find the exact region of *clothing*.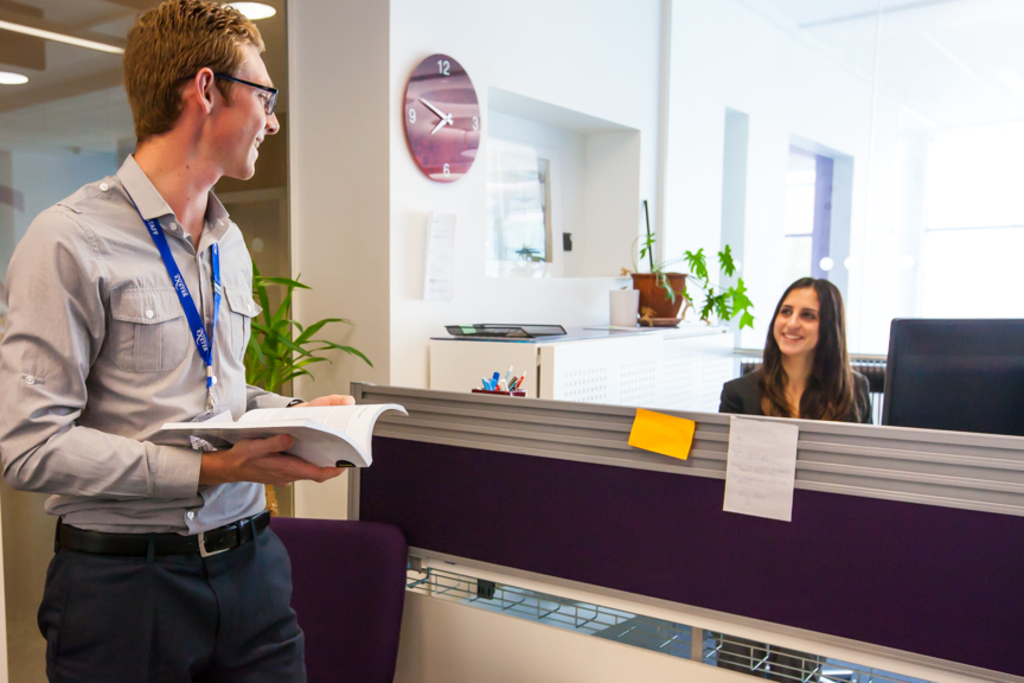
Exact region: <bbox>0, 152, 305, 682</bbox>.
